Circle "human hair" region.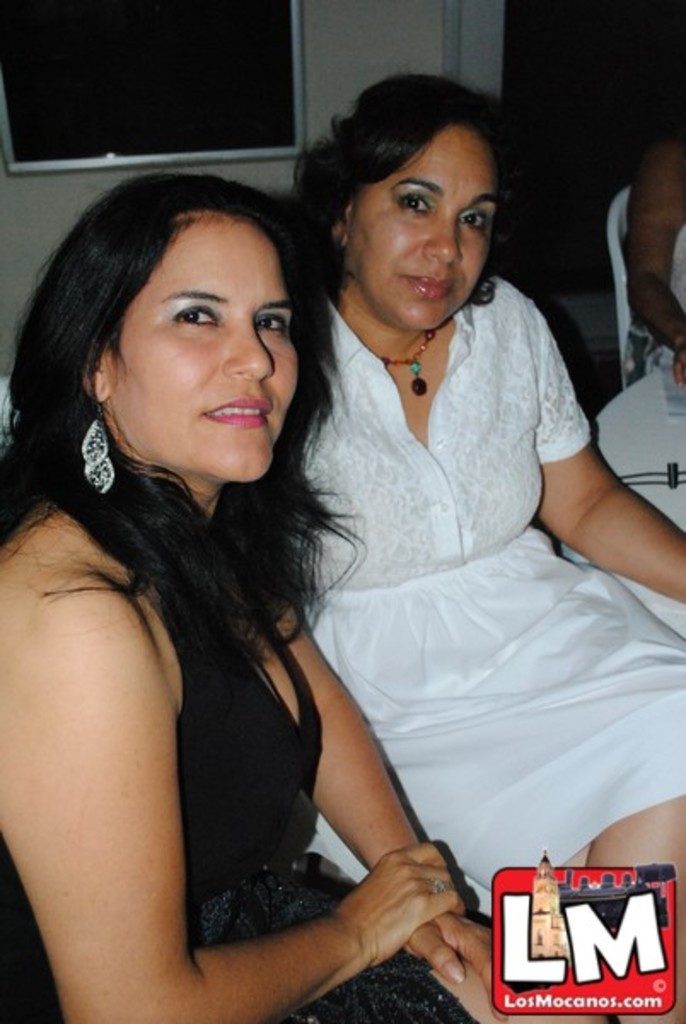
Region: (290, 70, 515, 314).
